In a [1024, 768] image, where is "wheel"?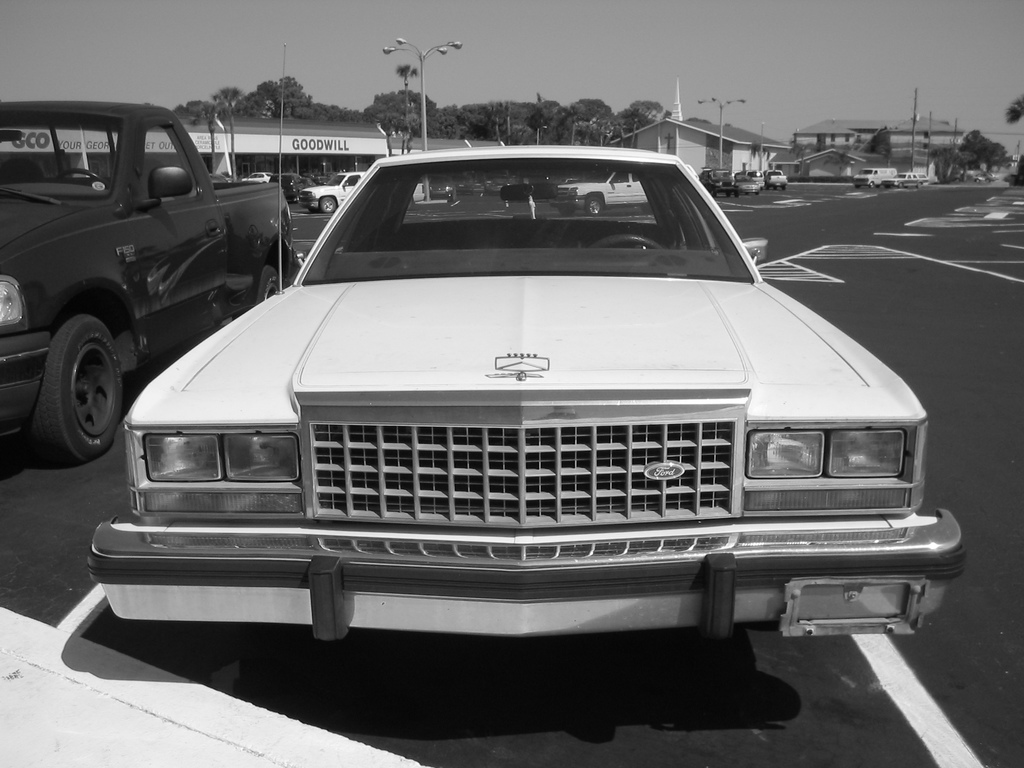
(38,309,113,466).
